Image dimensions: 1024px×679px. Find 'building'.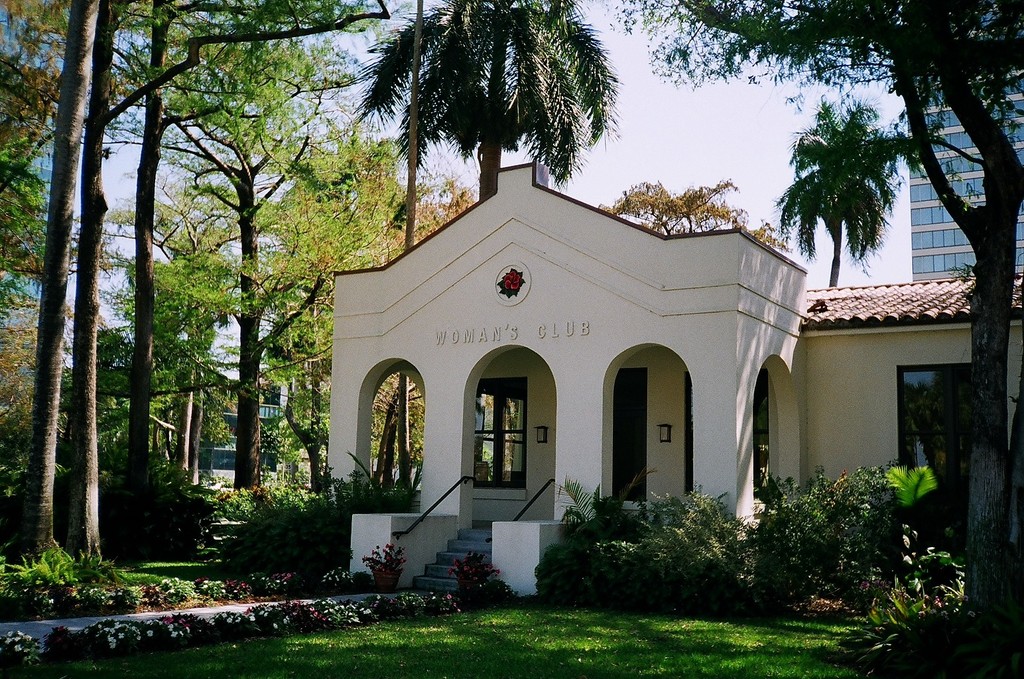
907,3,1023,300.
